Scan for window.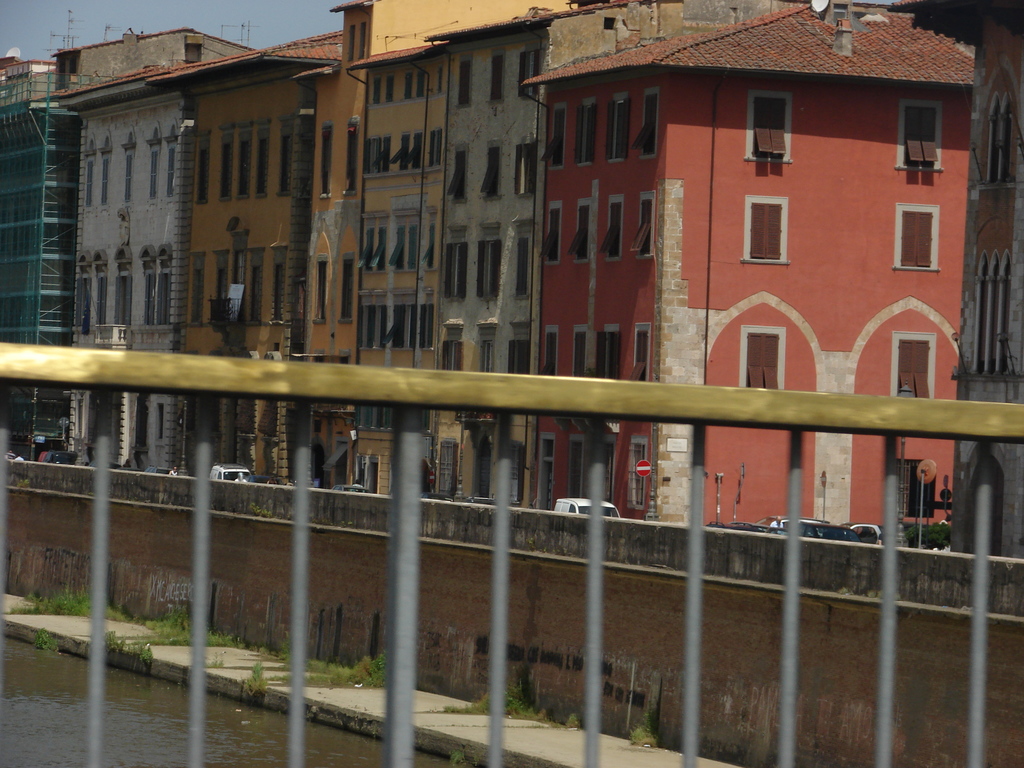
Scan result: x1=78 y1=273 x2=90 y2=332.
